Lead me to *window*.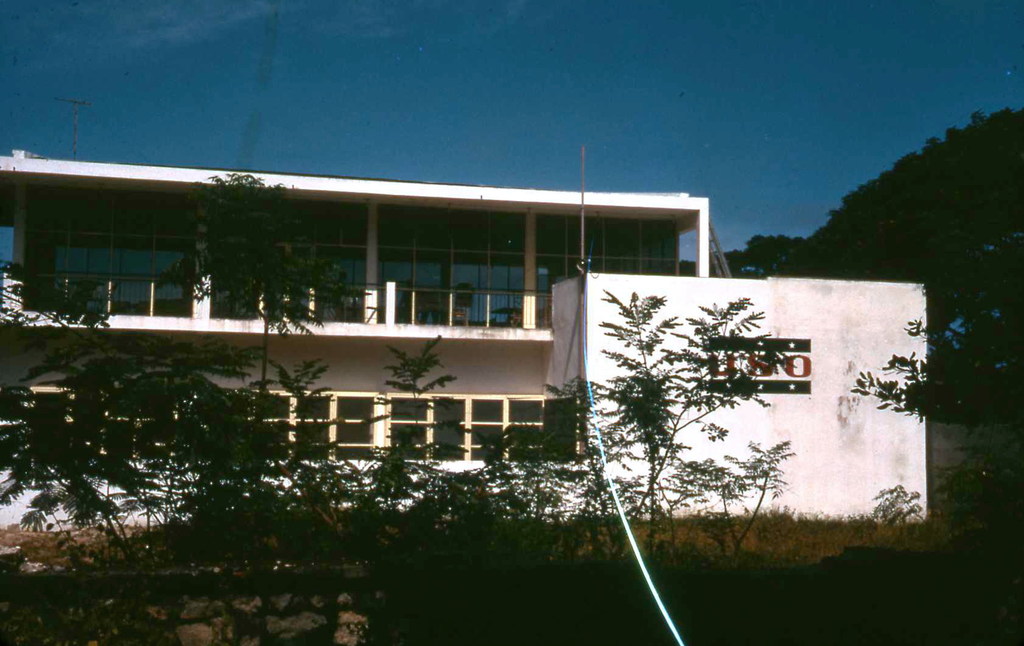
Lead to 58, 192, 200, 325.
